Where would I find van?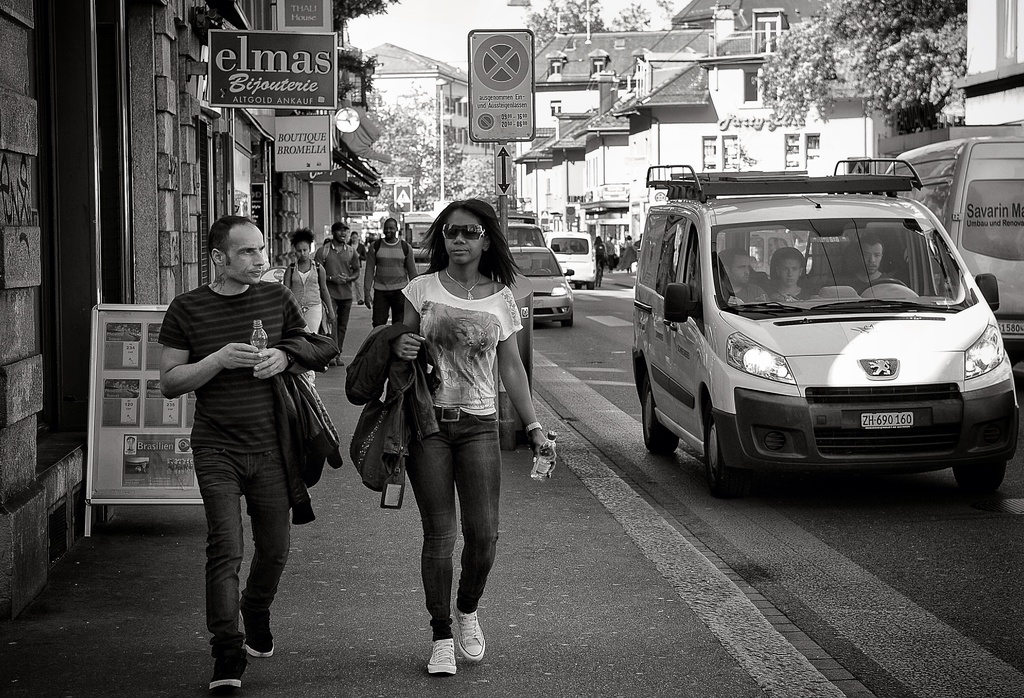
At locate(628, 155, 1021, 496).
